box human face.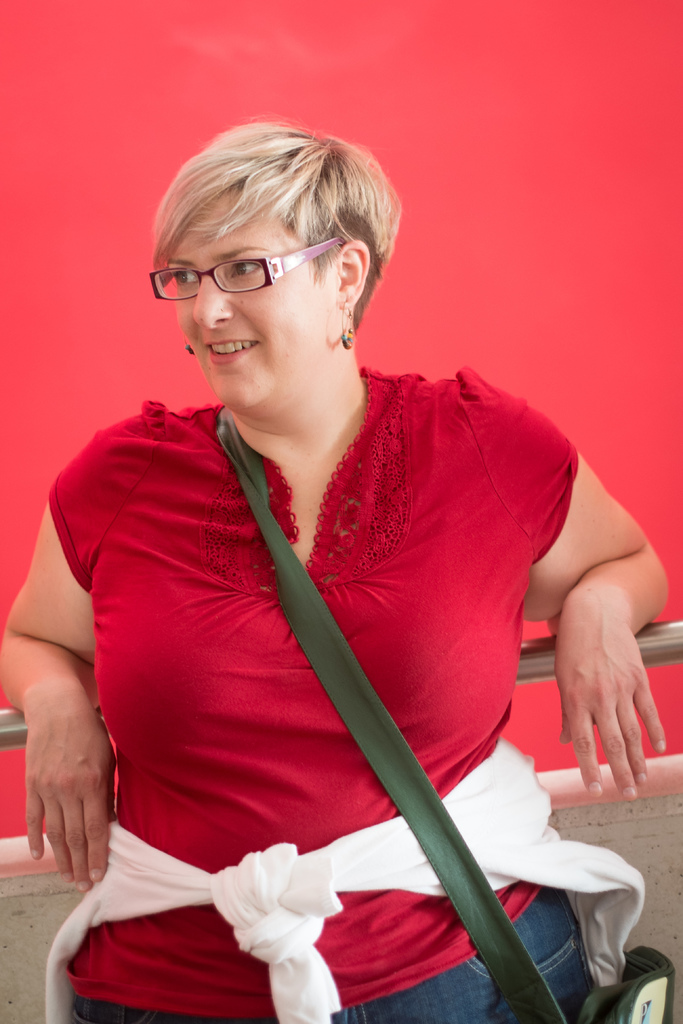
bbox=(176, 188, 340, 410).
